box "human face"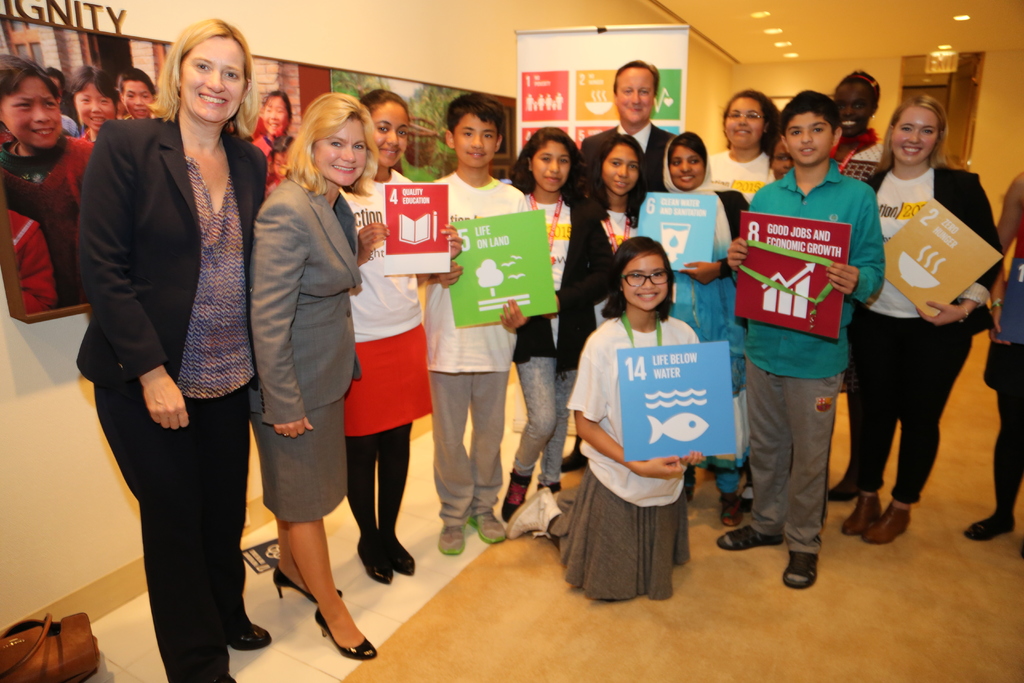
[x1=260, y1=94, x2=287, y2=136]
